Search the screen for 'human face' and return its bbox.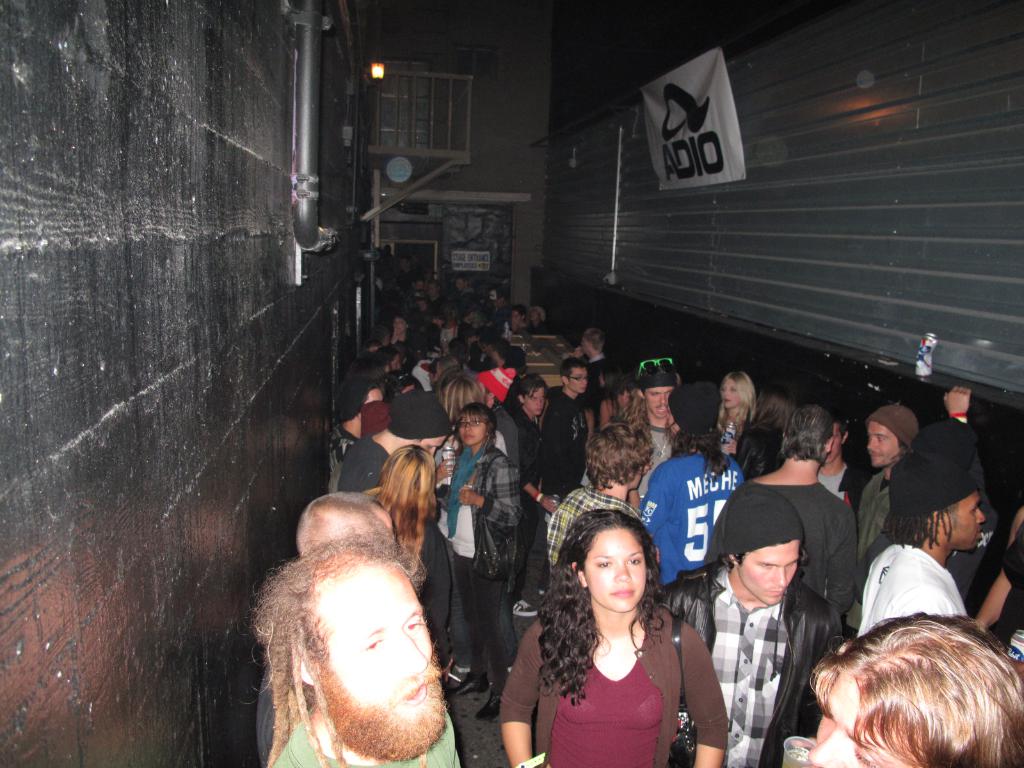
Found: x1=948 y1=490 x2=985 y2=550.
